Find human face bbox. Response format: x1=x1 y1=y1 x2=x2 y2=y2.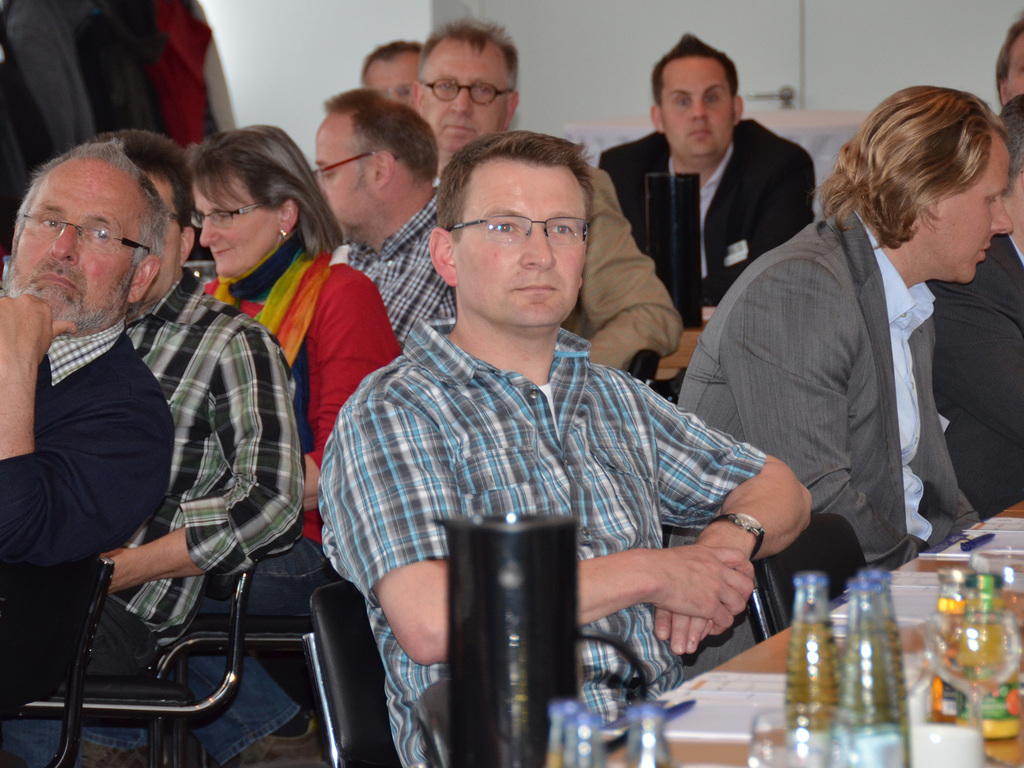
x1=936 y1=137 x2=1009 y2=281.
